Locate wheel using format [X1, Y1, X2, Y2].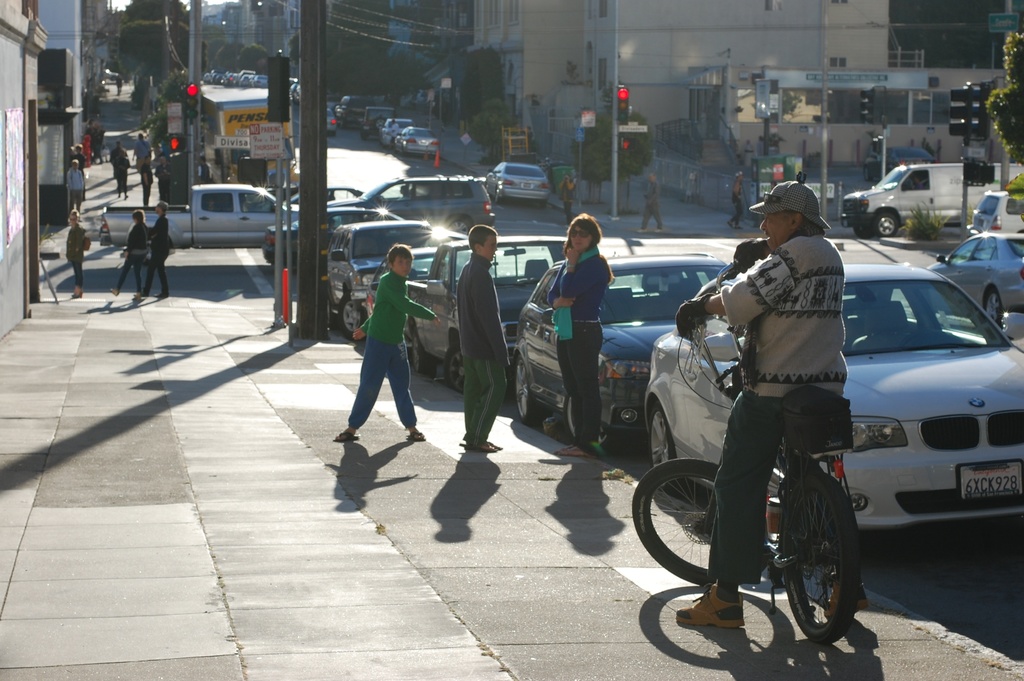
[863, 167, 874, 177].
